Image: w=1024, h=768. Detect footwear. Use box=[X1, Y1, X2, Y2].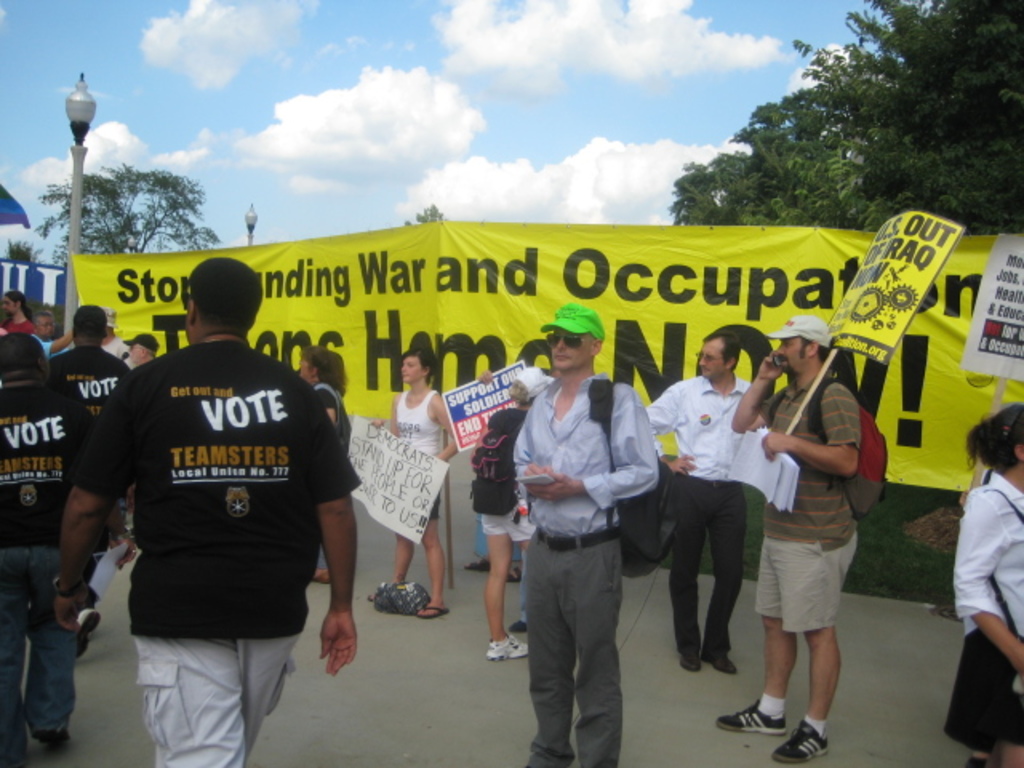
box=[712, 656, 736, 677].
